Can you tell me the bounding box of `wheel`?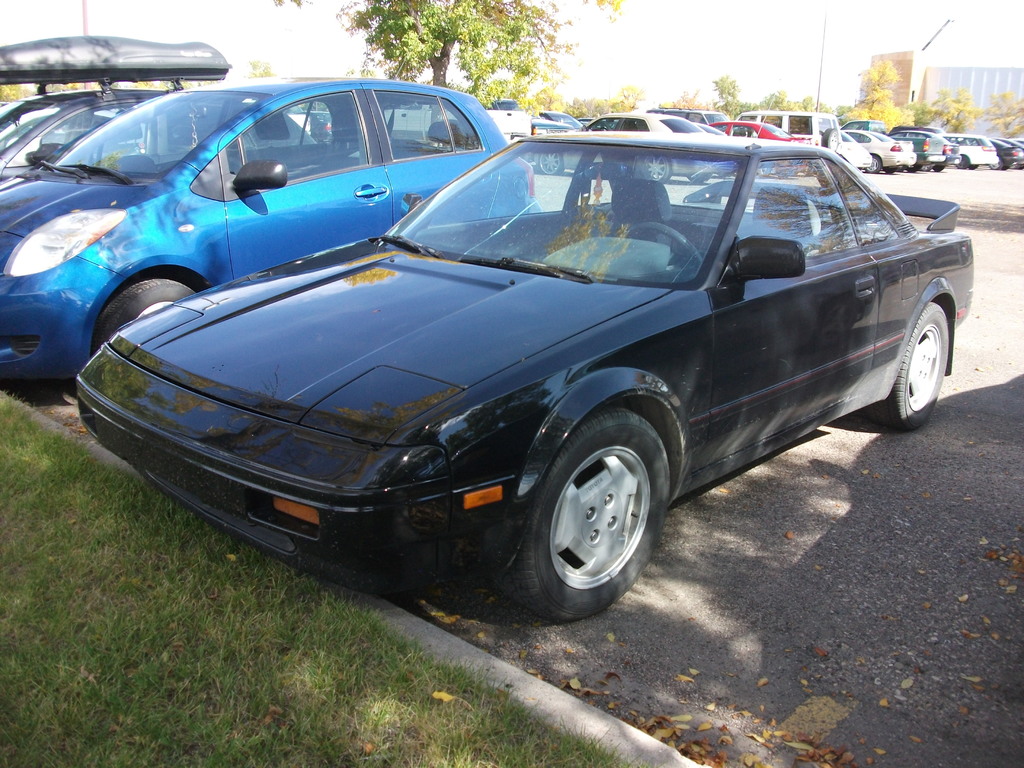
536,152,563,172.
